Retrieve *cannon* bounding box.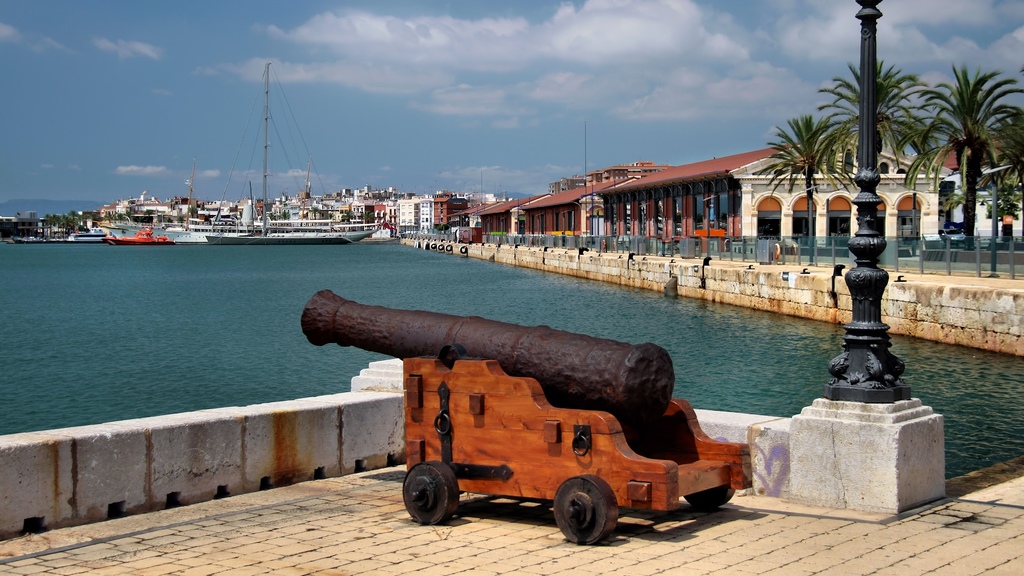
Bounding box: (300, 288, 673, 424).
